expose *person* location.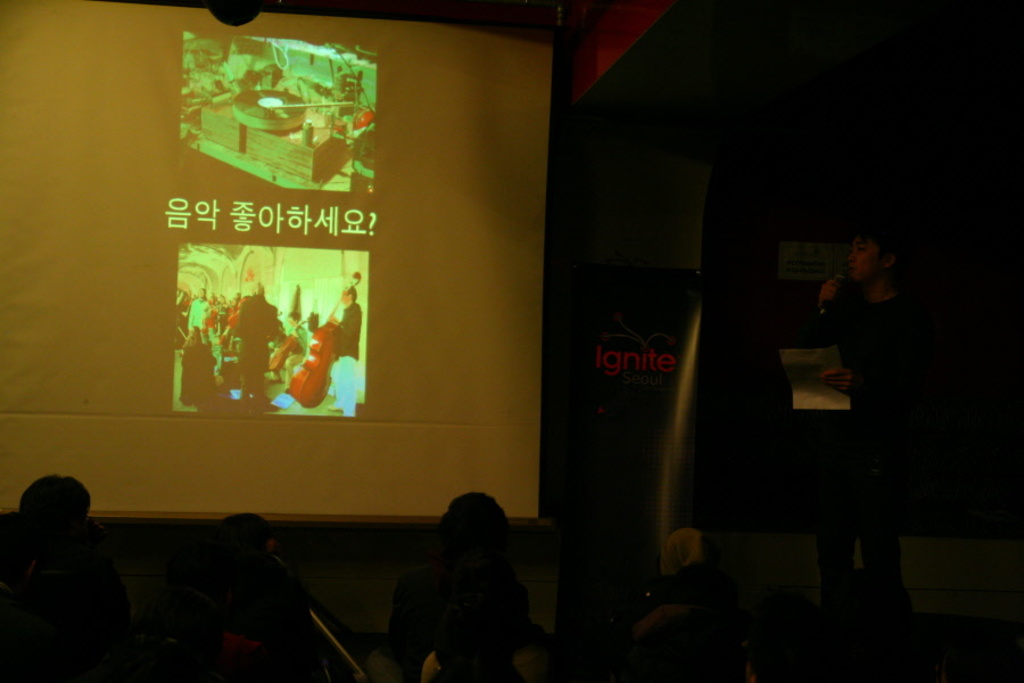
Exposed at 0,474,124,682.
